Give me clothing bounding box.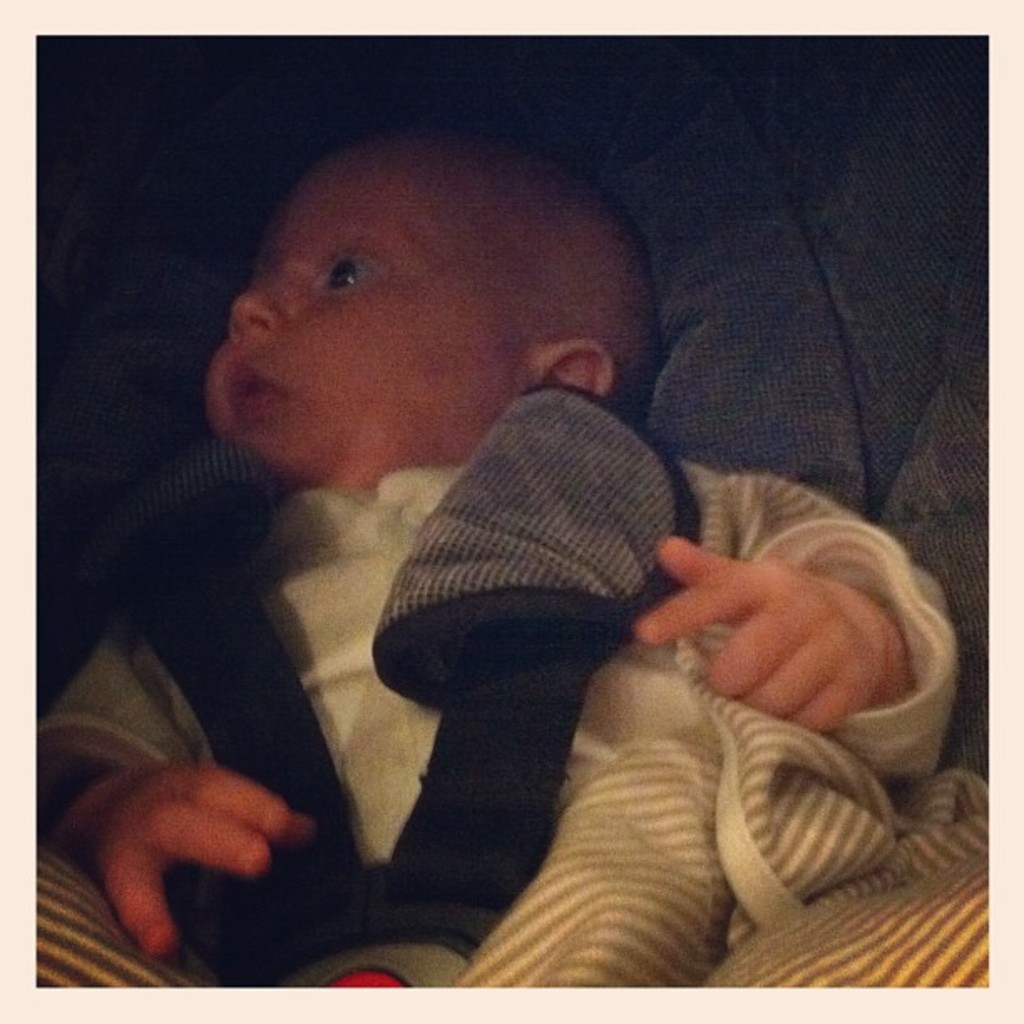
select_region(33, 380, 980, 994).
